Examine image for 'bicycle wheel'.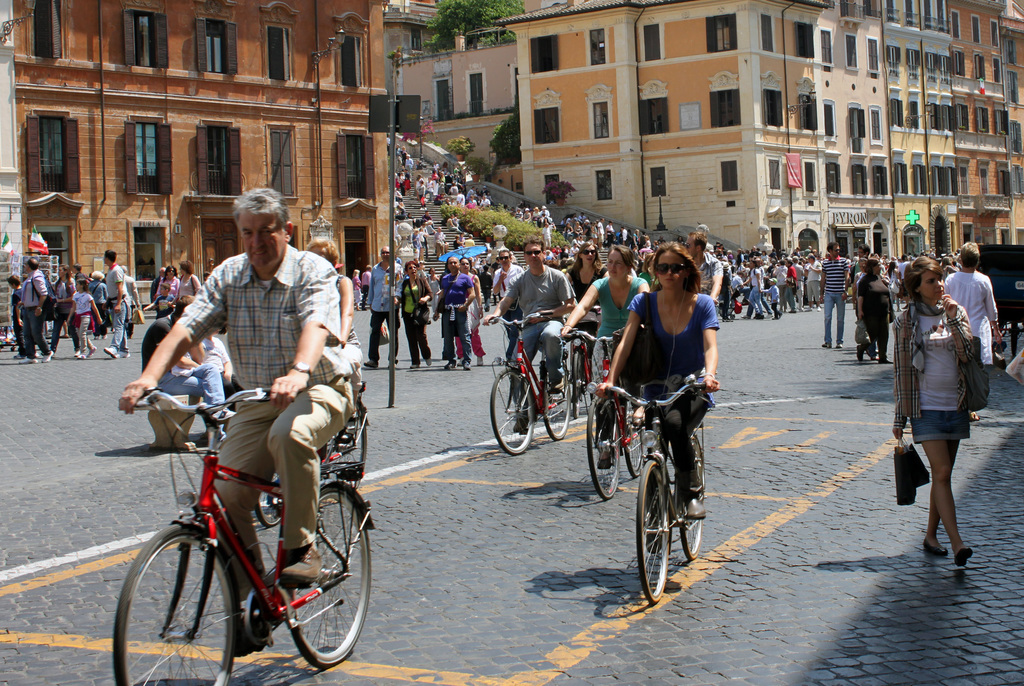
Examination result: <box>638,461,700,604</box>.
